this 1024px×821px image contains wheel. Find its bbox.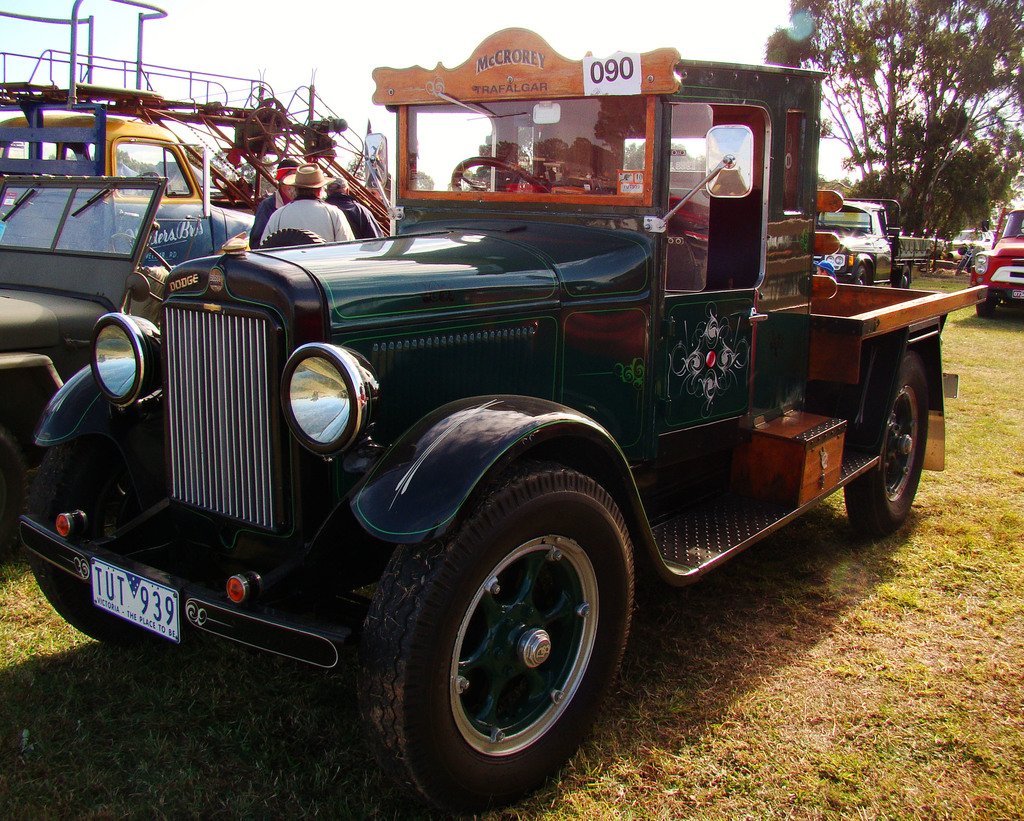
bbox=[449, 155, 550, 193].
